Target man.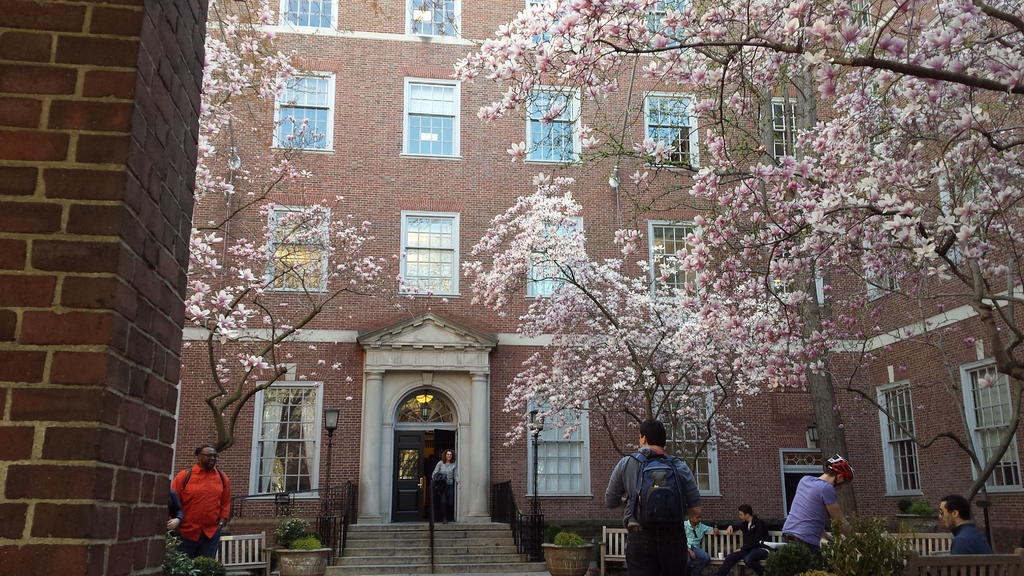
Target region: Rect(676, 513, 717, 564).
